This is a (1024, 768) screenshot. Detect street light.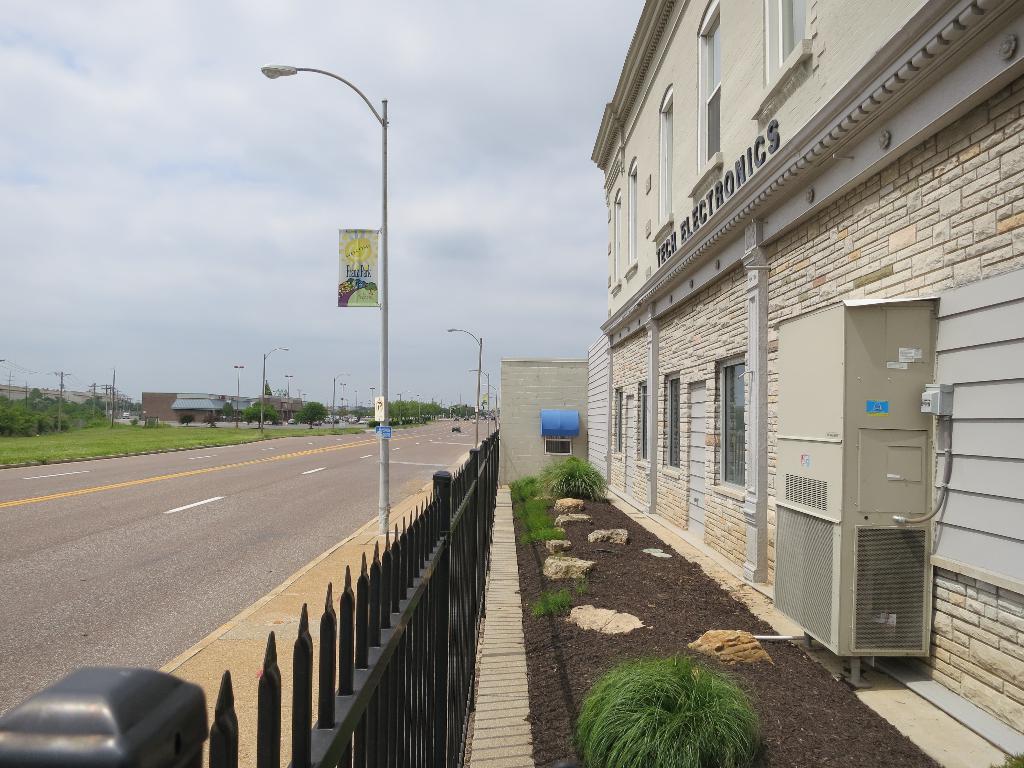
box(481, 381, 500, 431).
